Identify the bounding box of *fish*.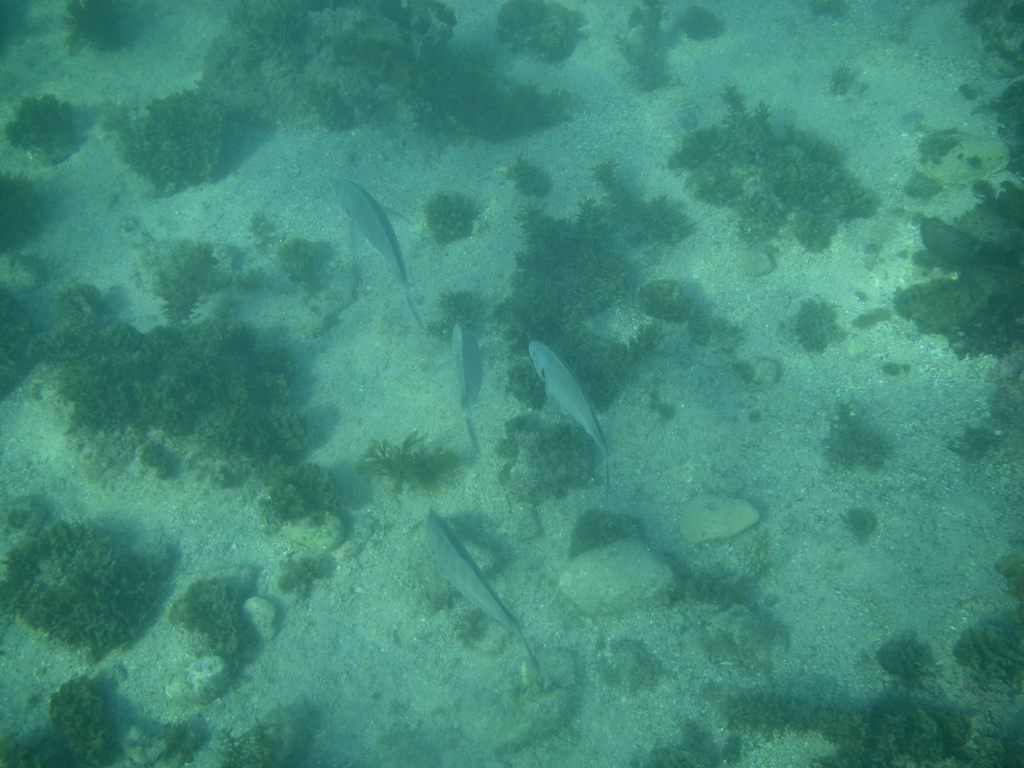
x1=516, y1=342, x2=619, y2=470.
